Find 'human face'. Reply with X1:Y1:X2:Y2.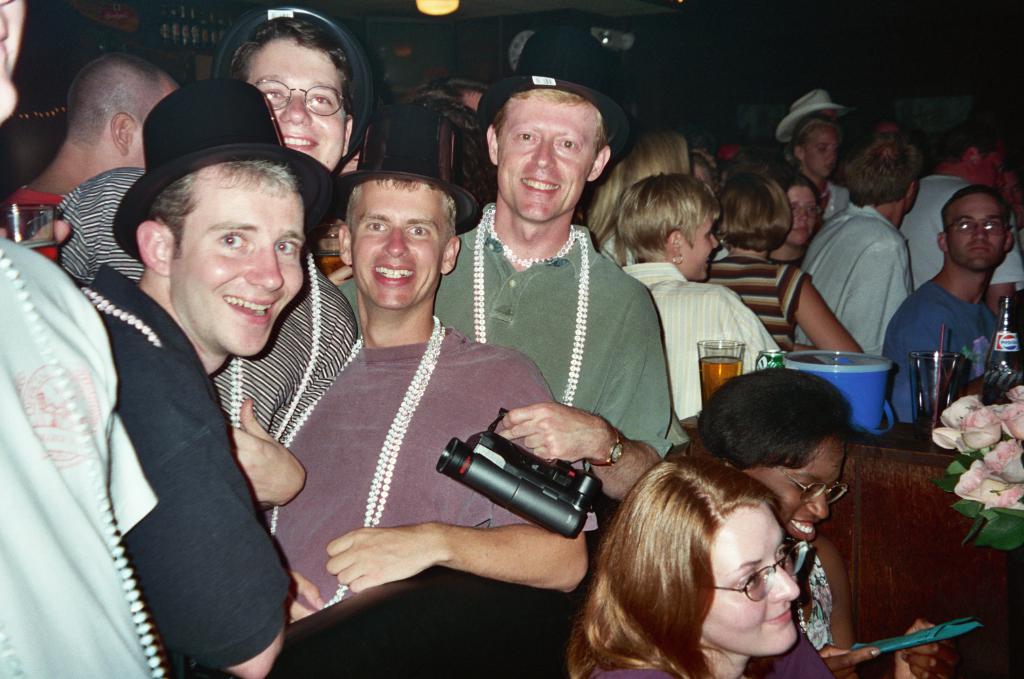
786:189:819:242.
